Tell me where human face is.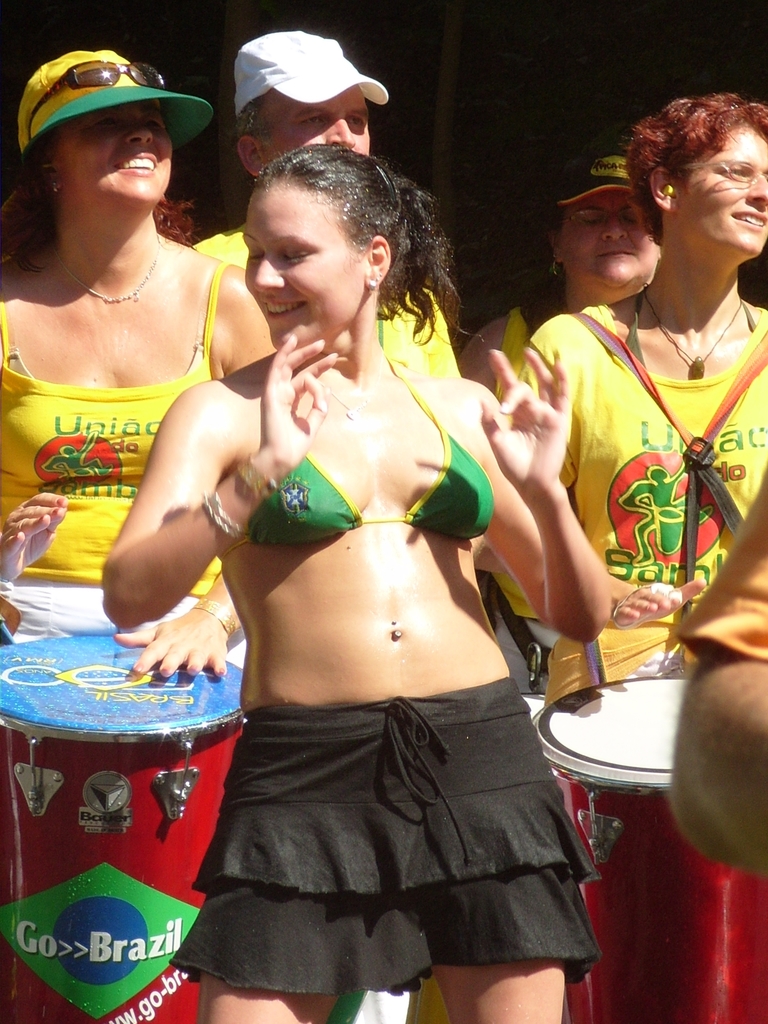
human face is at box(239, 182, 363, 350).
